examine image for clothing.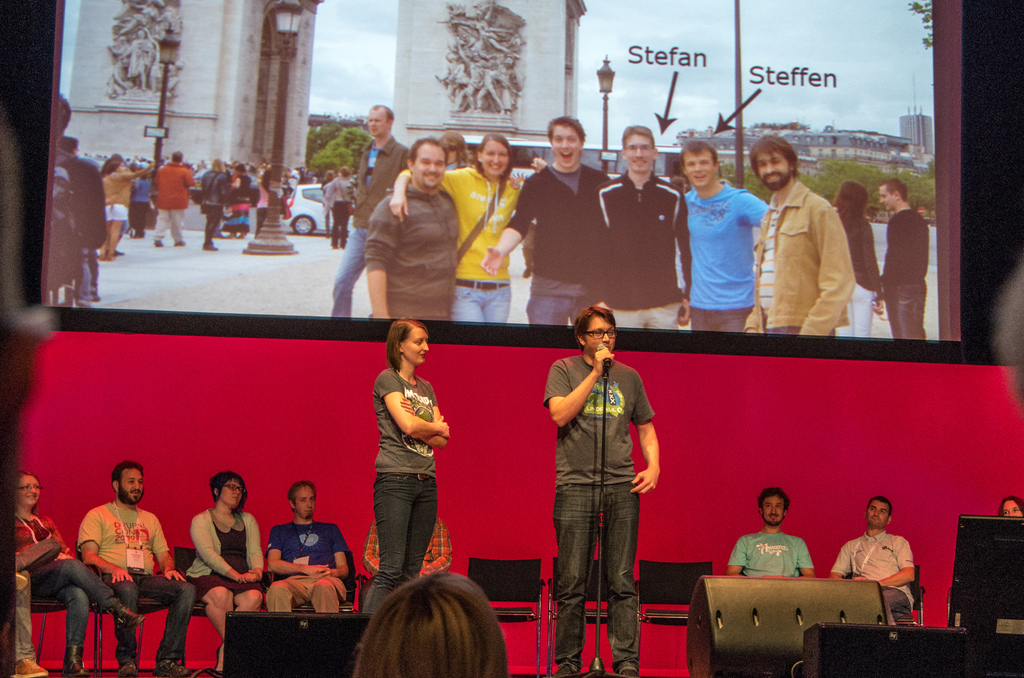
Examination result: rect(156, 161, 195, 242).
